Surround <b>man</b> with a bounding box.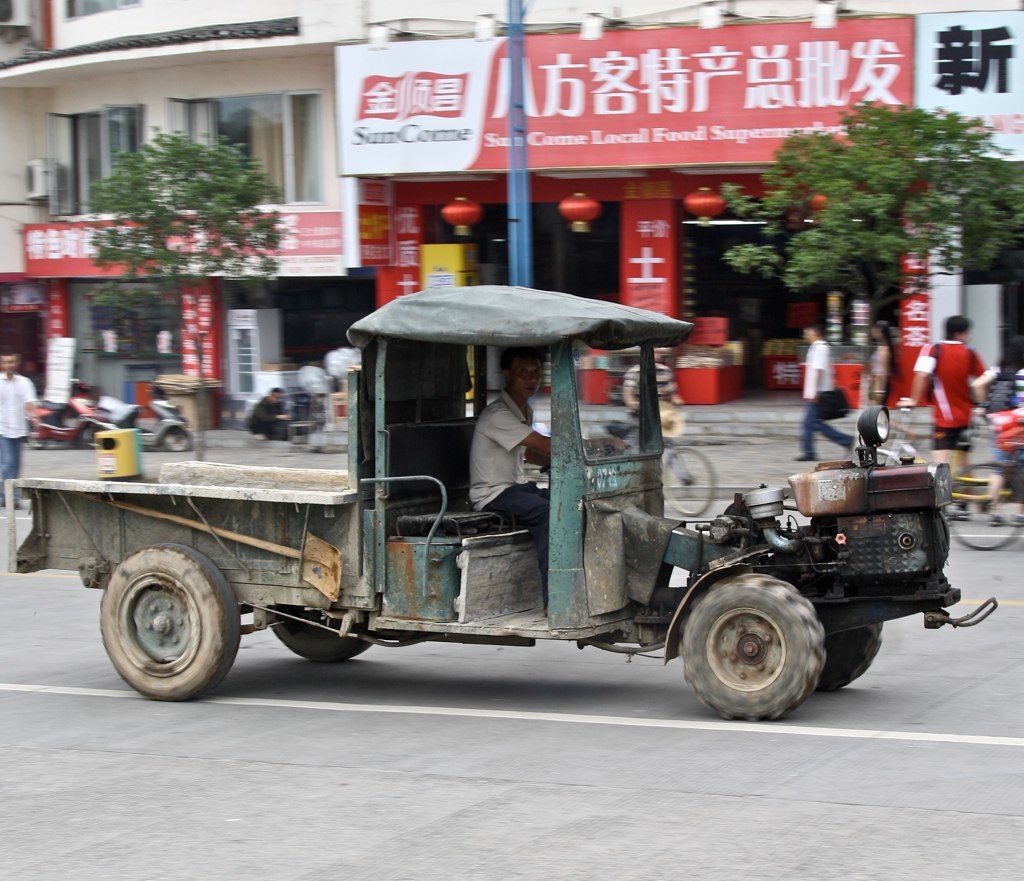
bbox=(0, 353, 47, 517).
